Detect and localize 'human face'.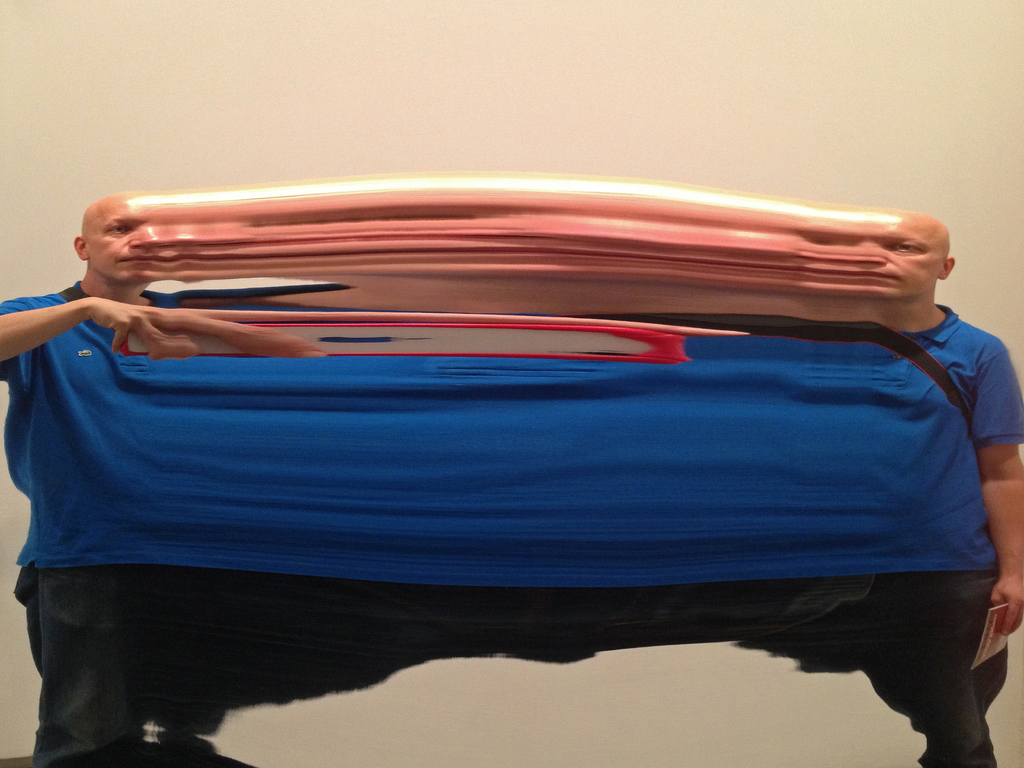
Localized at [left=867, top=221, right=943, bottom=300].
